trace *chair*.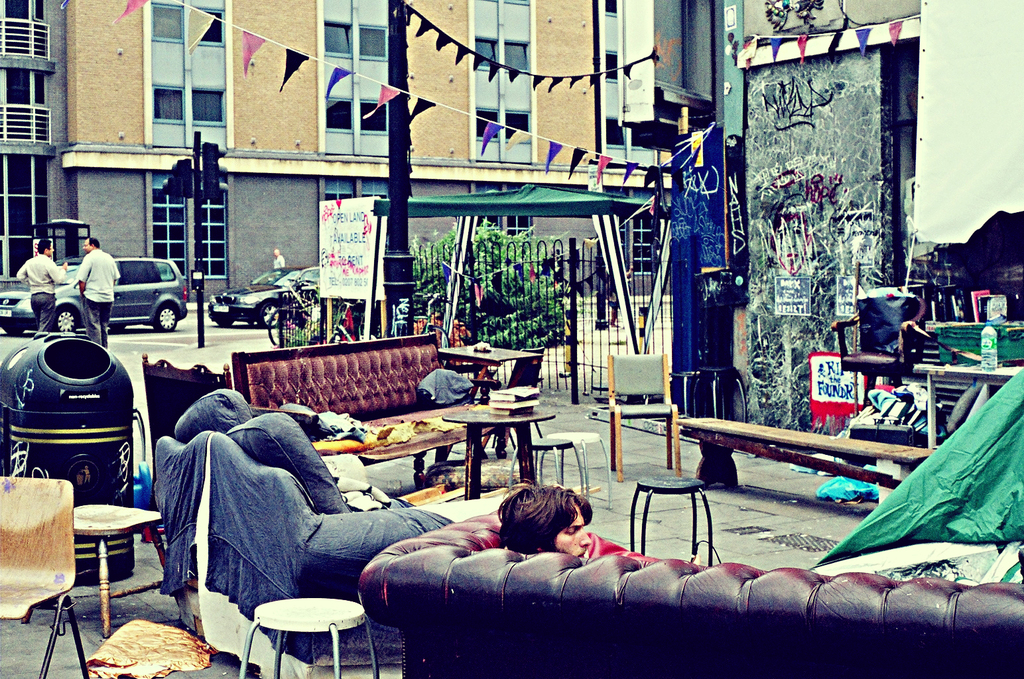
Traced to select_region(624, 476, 720, 561).
